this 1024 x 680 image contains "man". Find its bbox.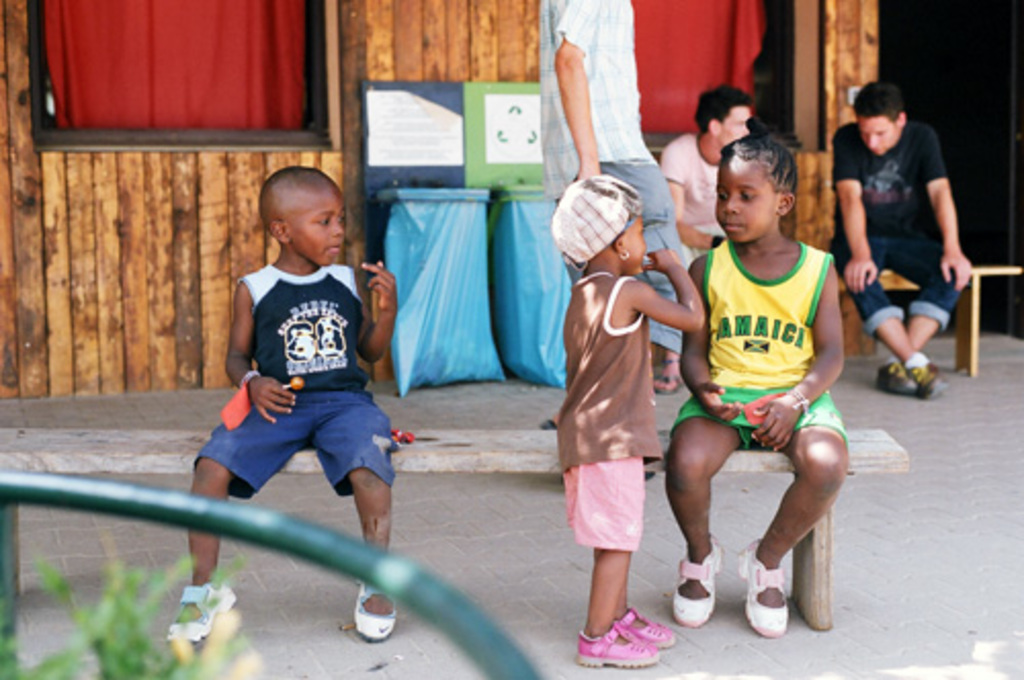
left=537, top=0, right=690, bottom=395.
